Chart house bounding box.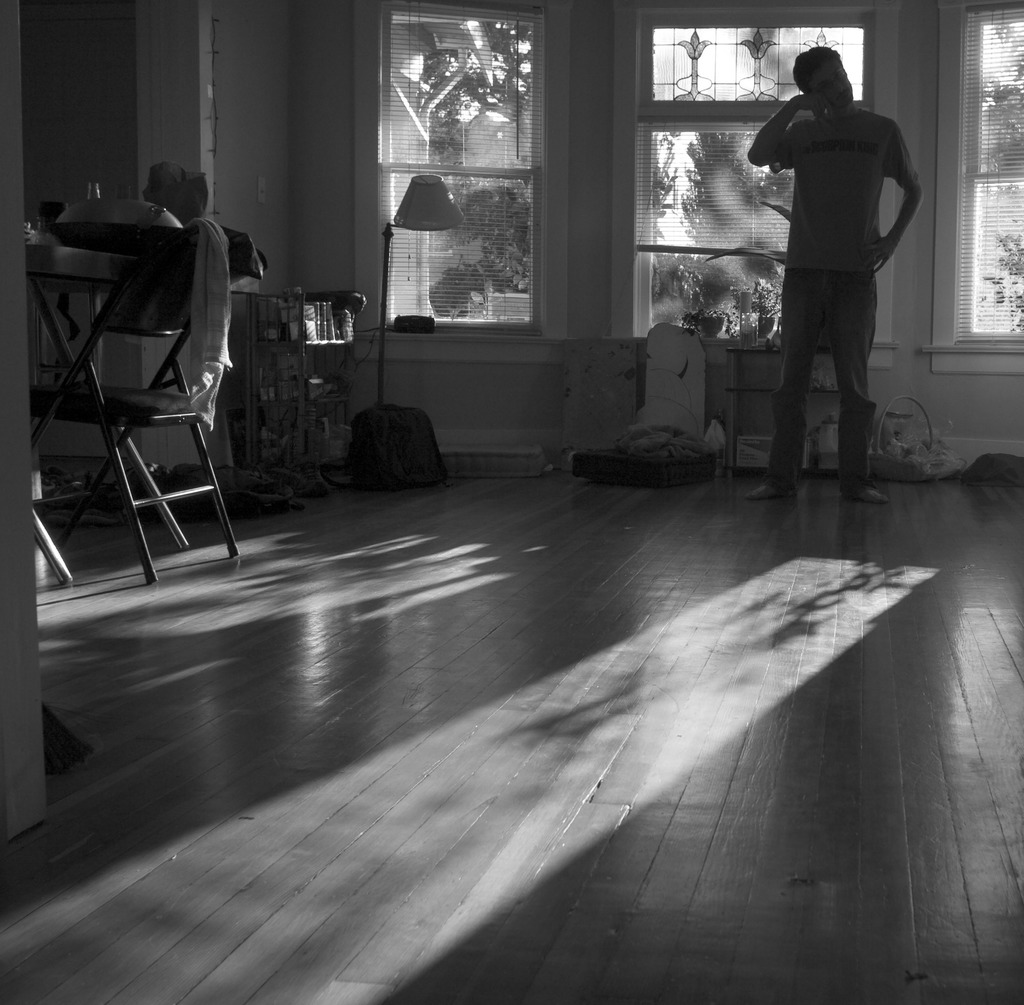
Charted: x1=0, y1=1, x2=1023, y2=1004.
